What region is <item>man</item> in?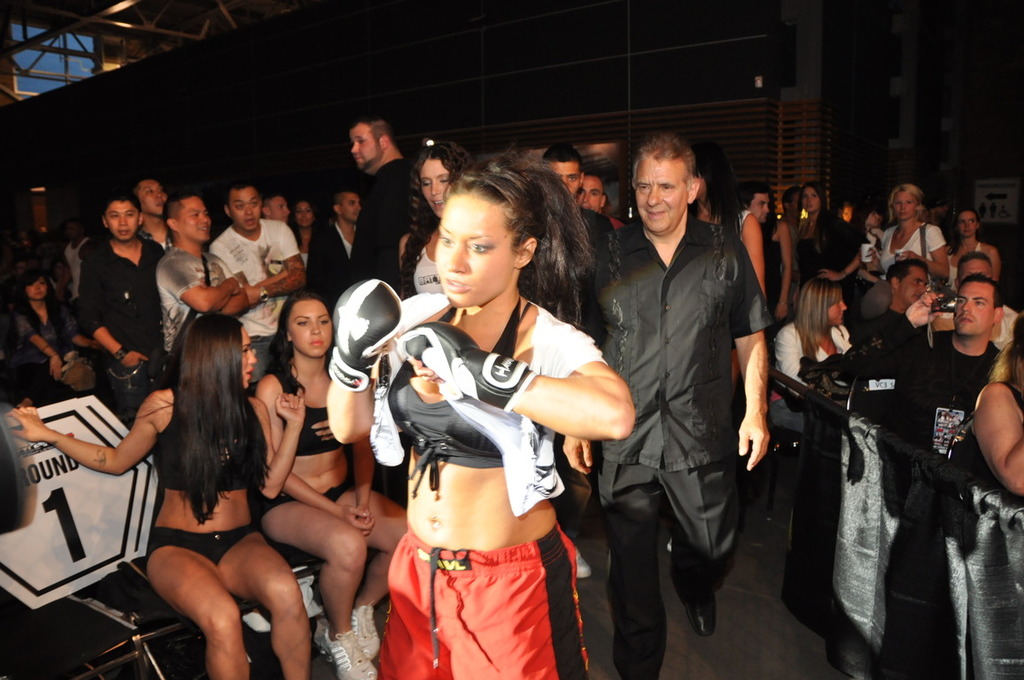
locate(60, 220, 90, 312).
